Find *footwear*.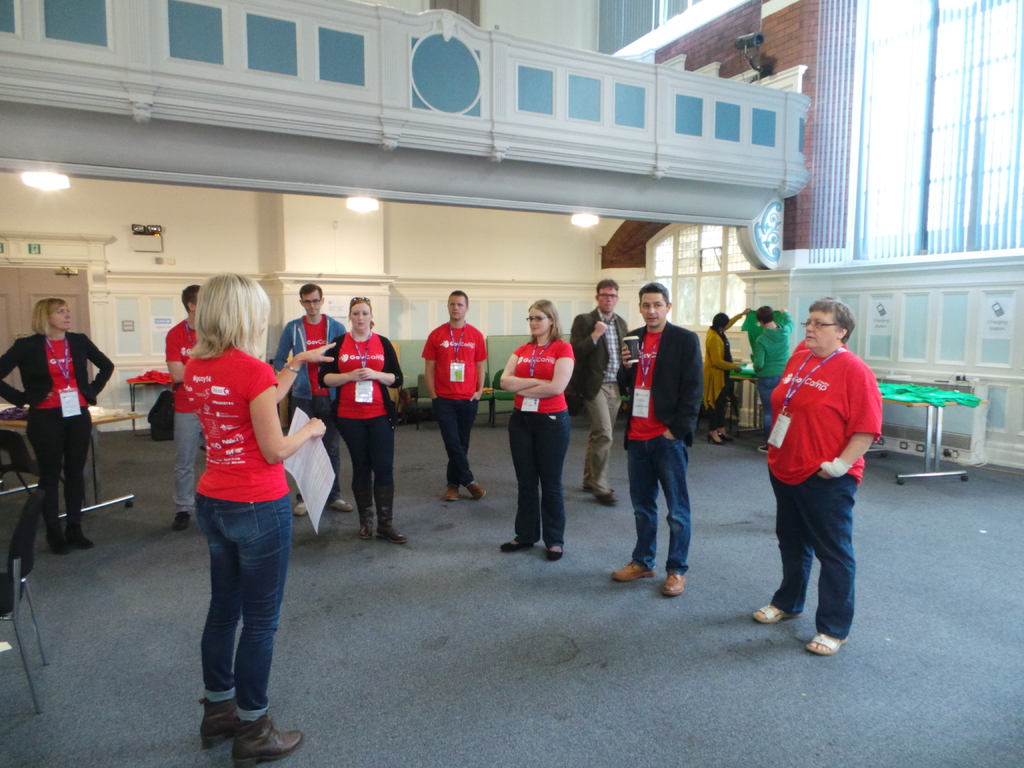
[x1=47, y1=534, x2=68, y2=558].
